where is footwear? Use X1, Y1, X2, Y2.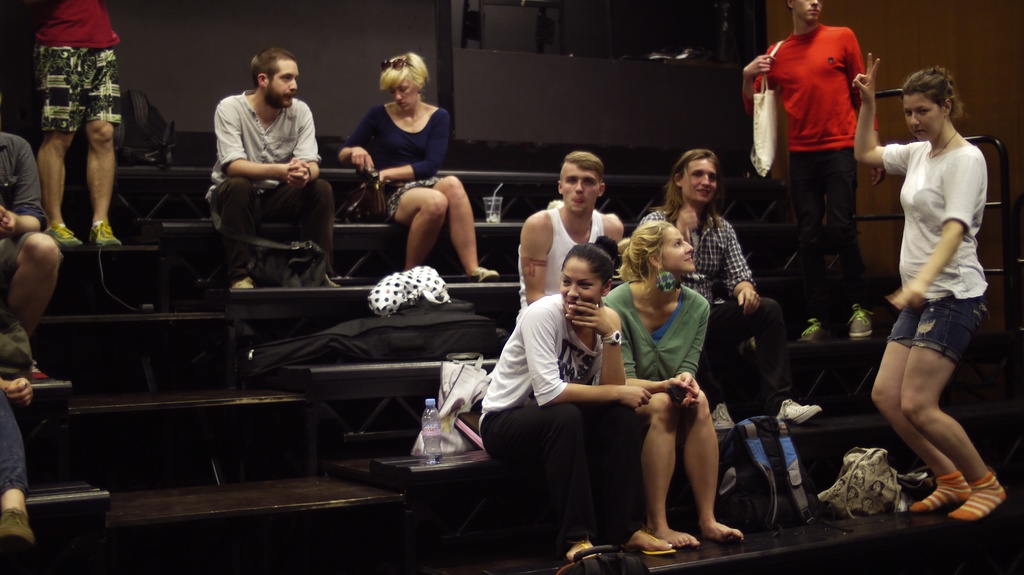
31, 362, 51, 379.
